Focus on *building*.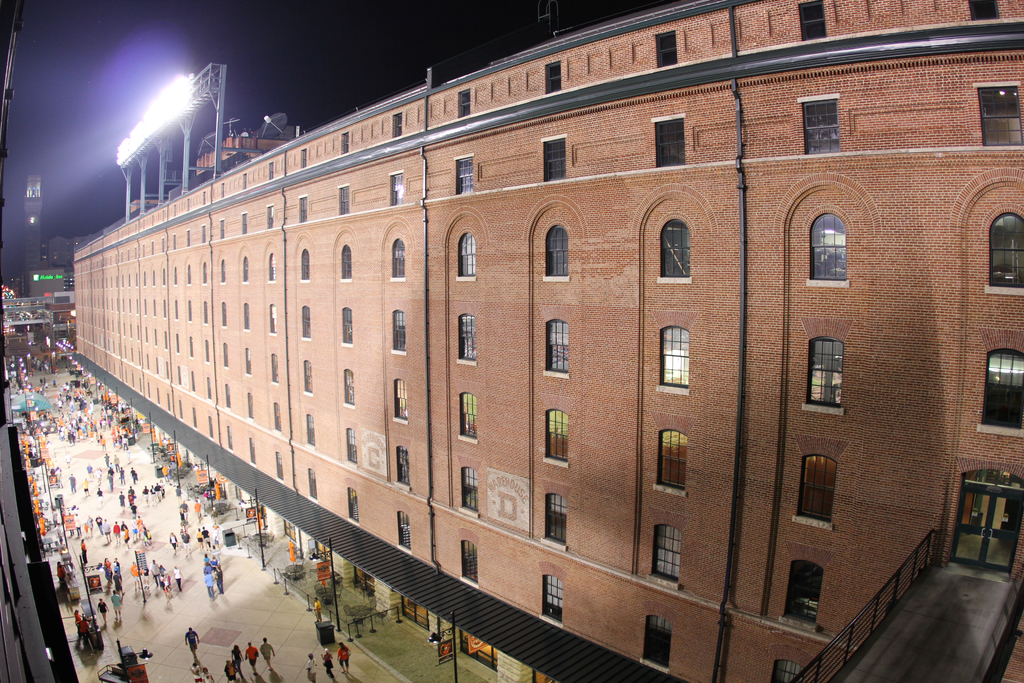
Focused at rect(67, 0, 1023, 461).
